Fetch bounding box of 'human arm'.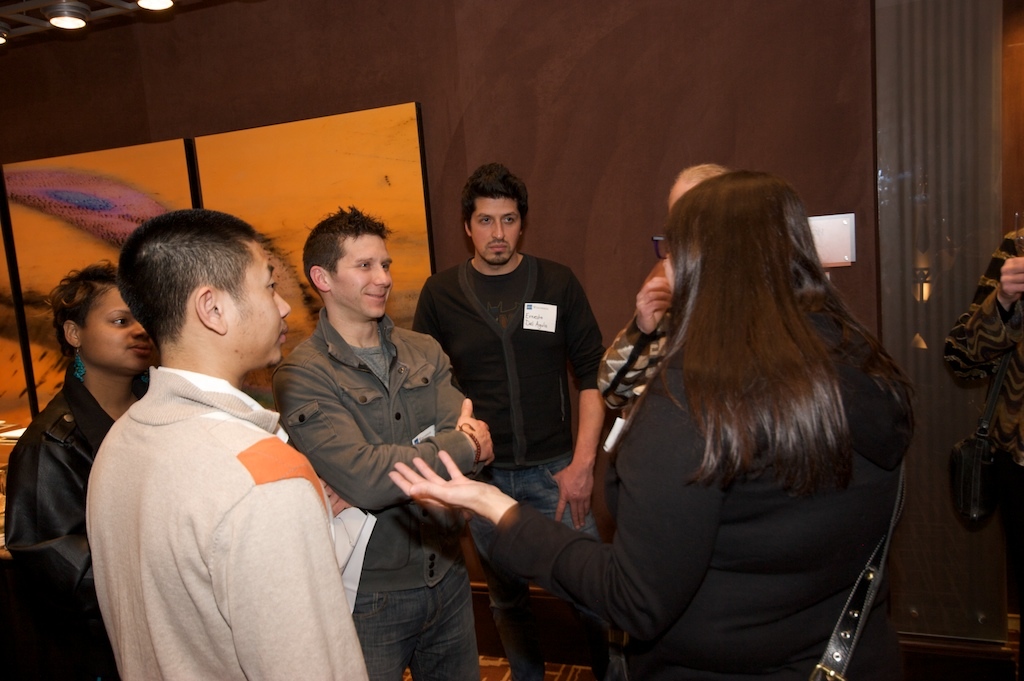
Bbox: (541, 271, 605, 531).
